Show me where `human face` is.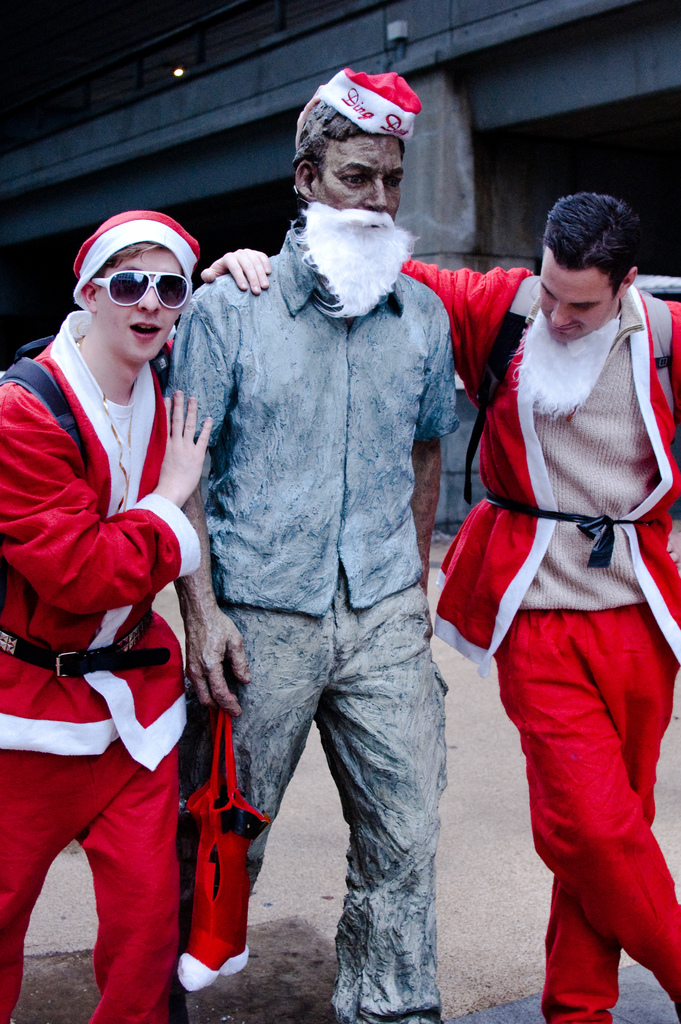
`human face` is at l=95, t=248, r=179, b=365.
